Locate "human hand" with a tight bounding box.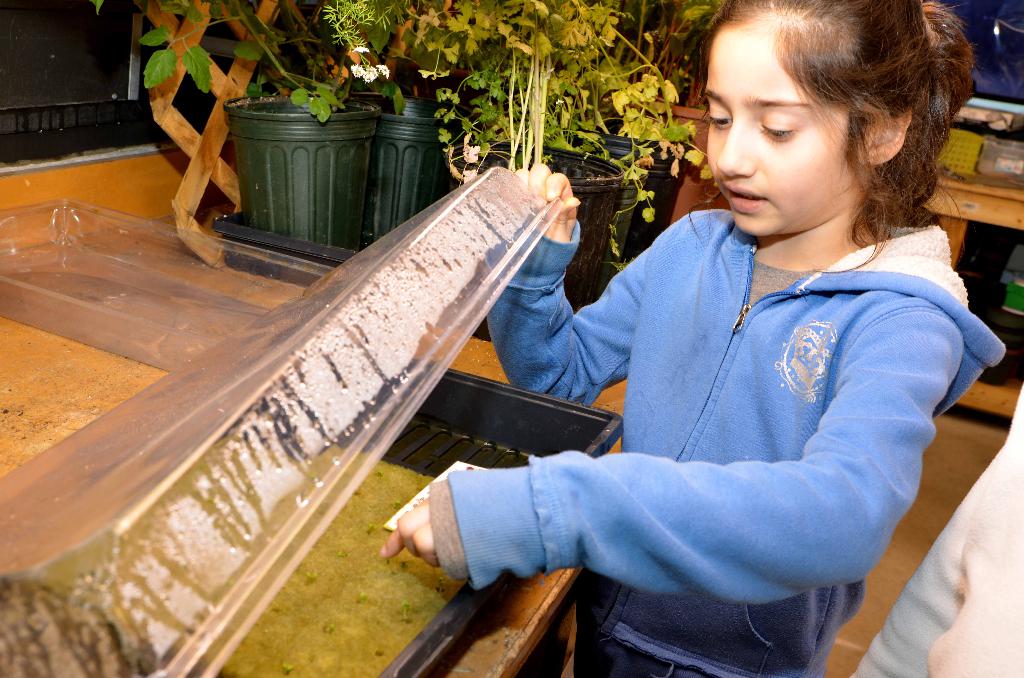
{"x1": 499, "y1": 161, "x2": 584, "y2": 243}.
